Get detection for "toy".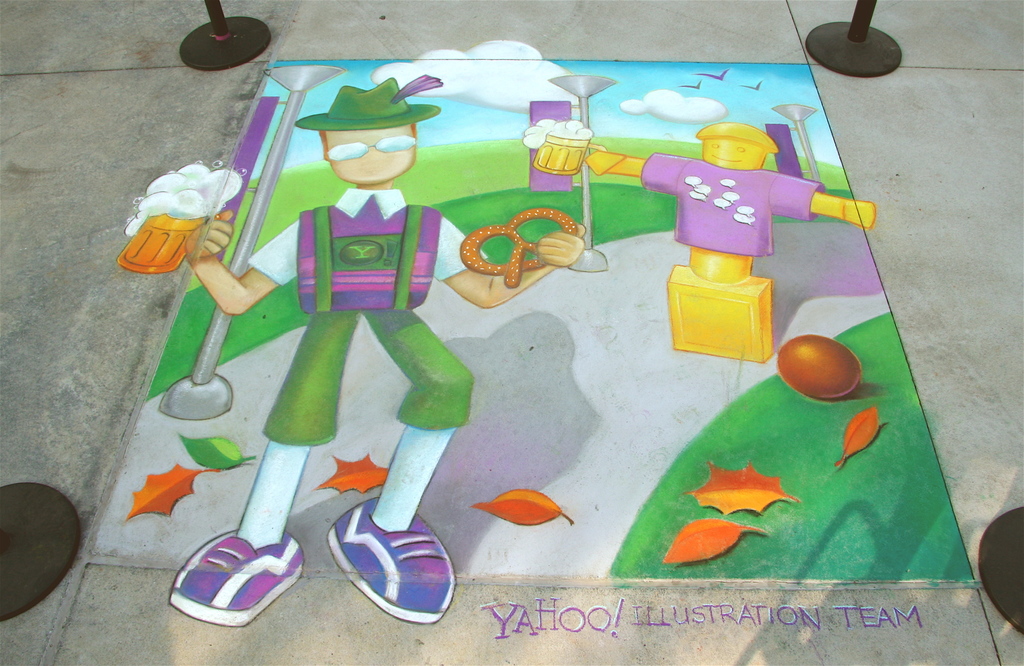
Detection: (468,488,580,525).
